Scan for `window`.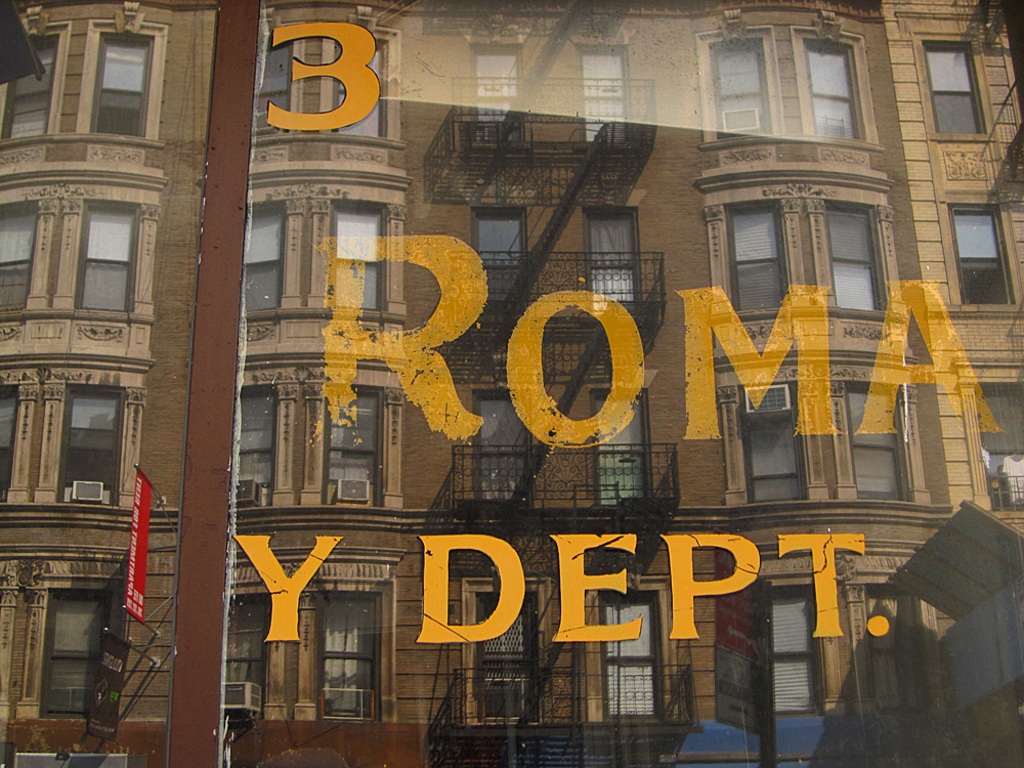
Scan result: (56, 388, 131, 498).
